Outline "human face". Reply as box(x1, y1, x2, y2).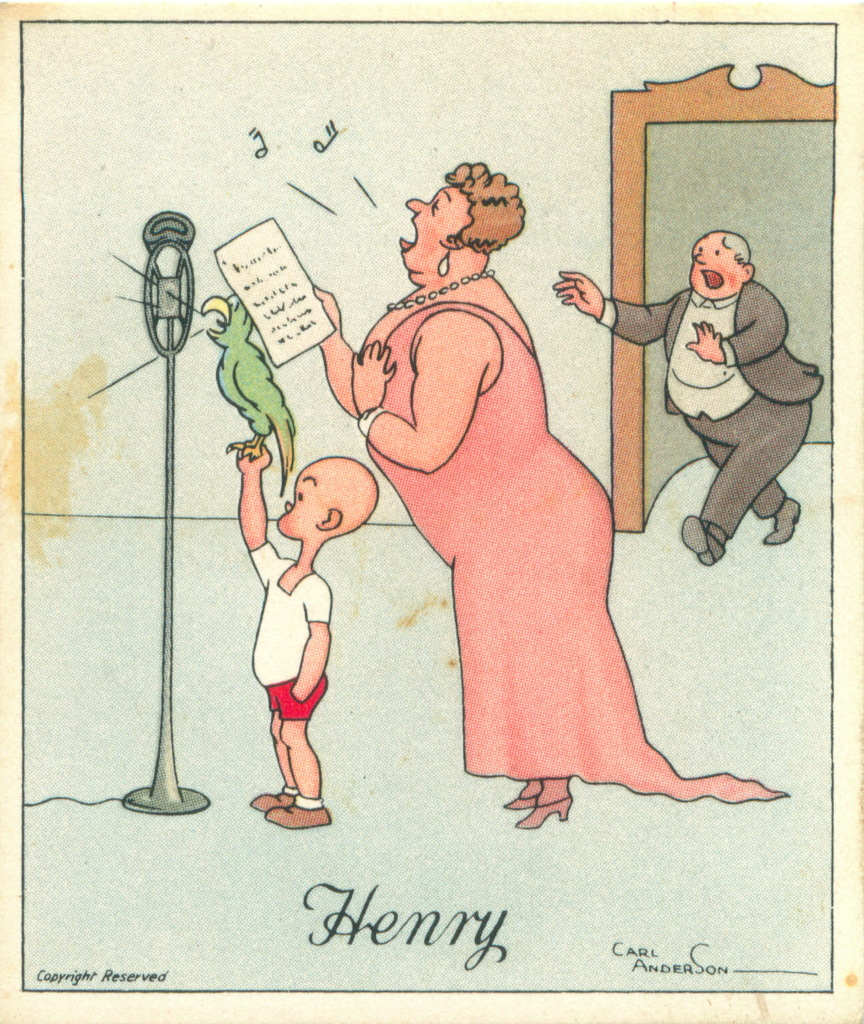
box(281, 462, 325, 541).
